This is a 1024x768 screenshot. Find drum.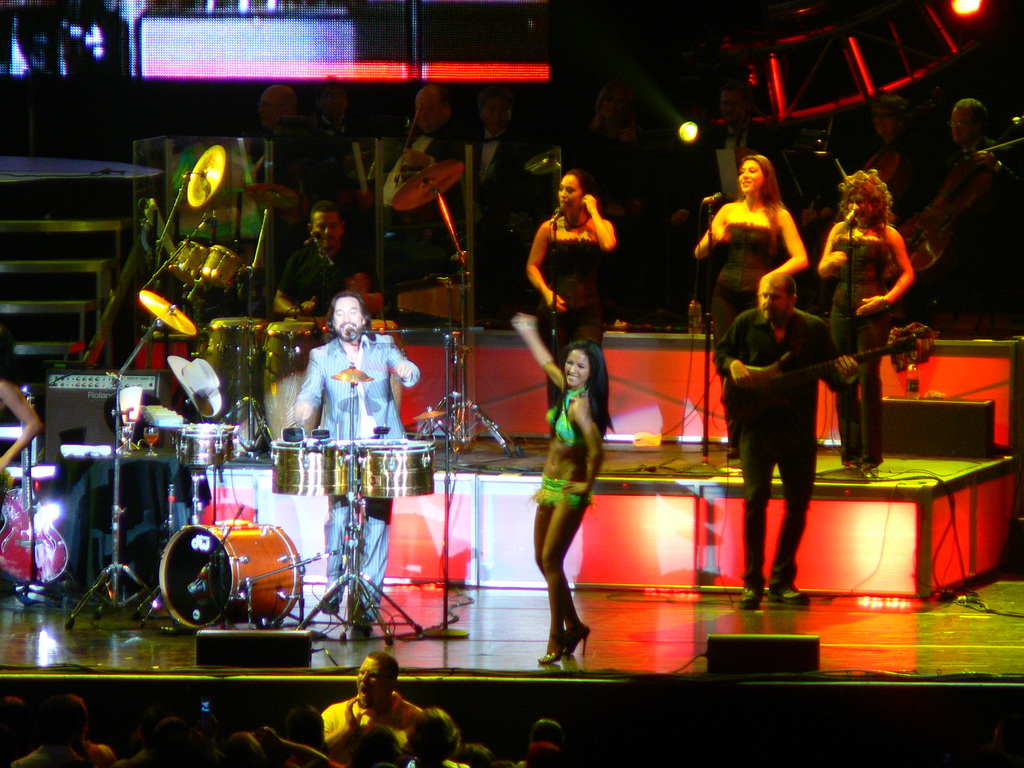
Bounding box: 356, 440, 433, 498.
